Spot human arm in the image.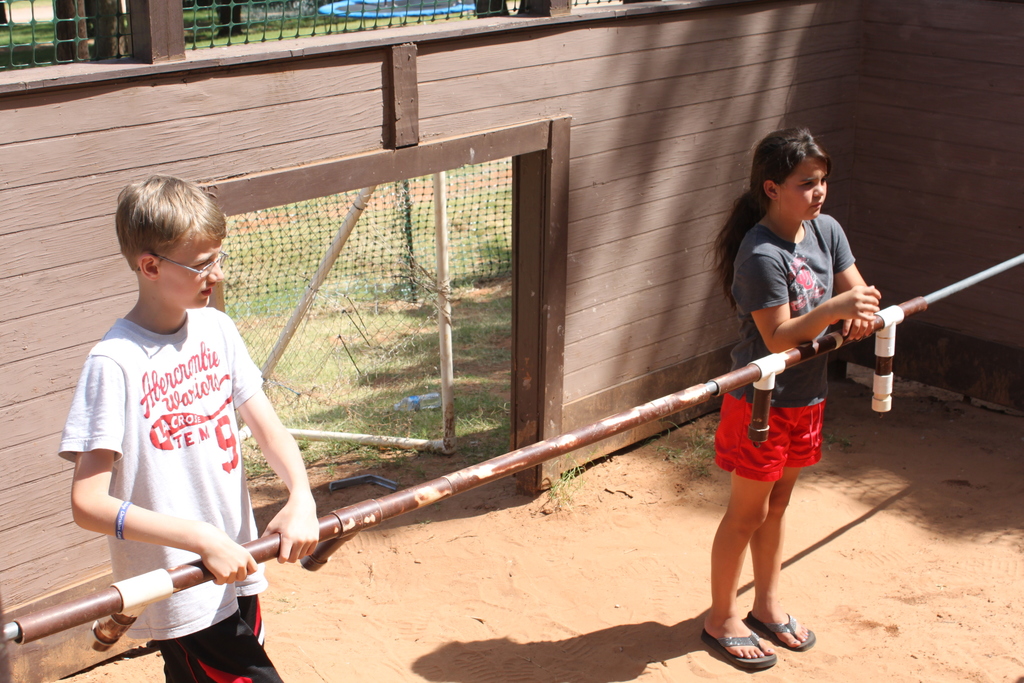
human arm found at x1=827, y1=202, x2=895, y2=348.
